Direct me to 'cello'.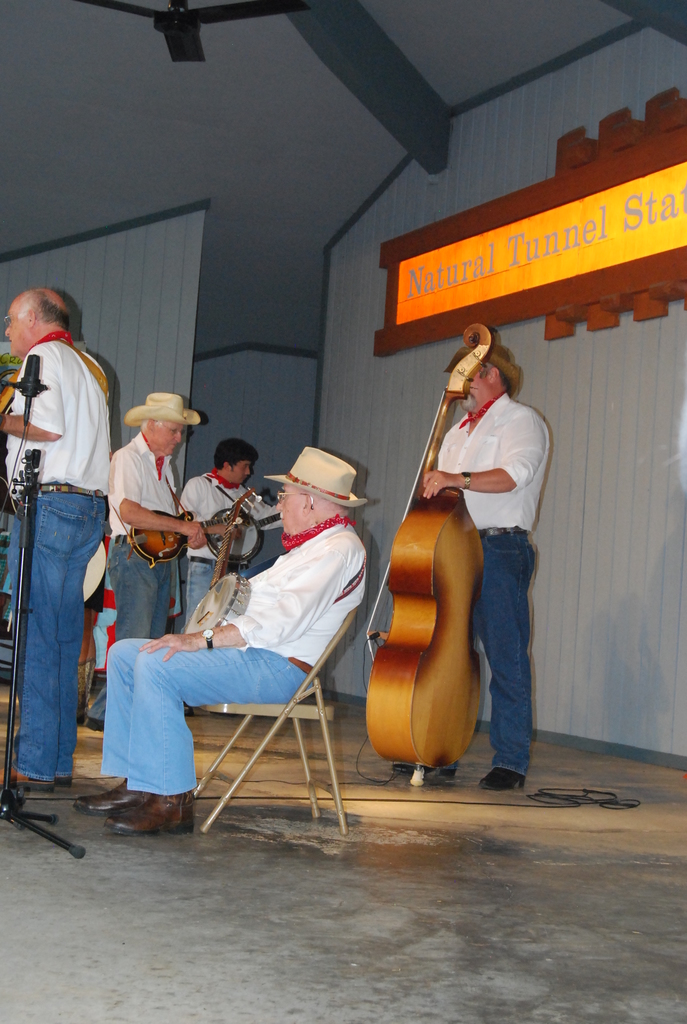
Direction: l=364, t=324, r=493, b=790.
